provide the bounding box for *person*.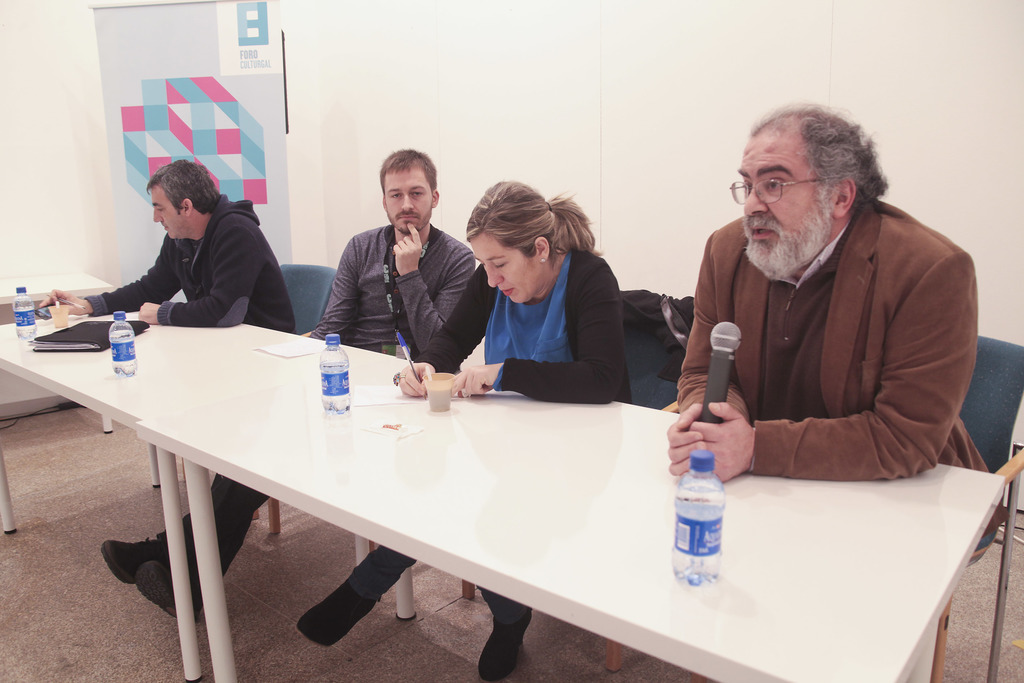
{"x1": 40, "y1": 160, "x2": 304, "y2": 338}.
